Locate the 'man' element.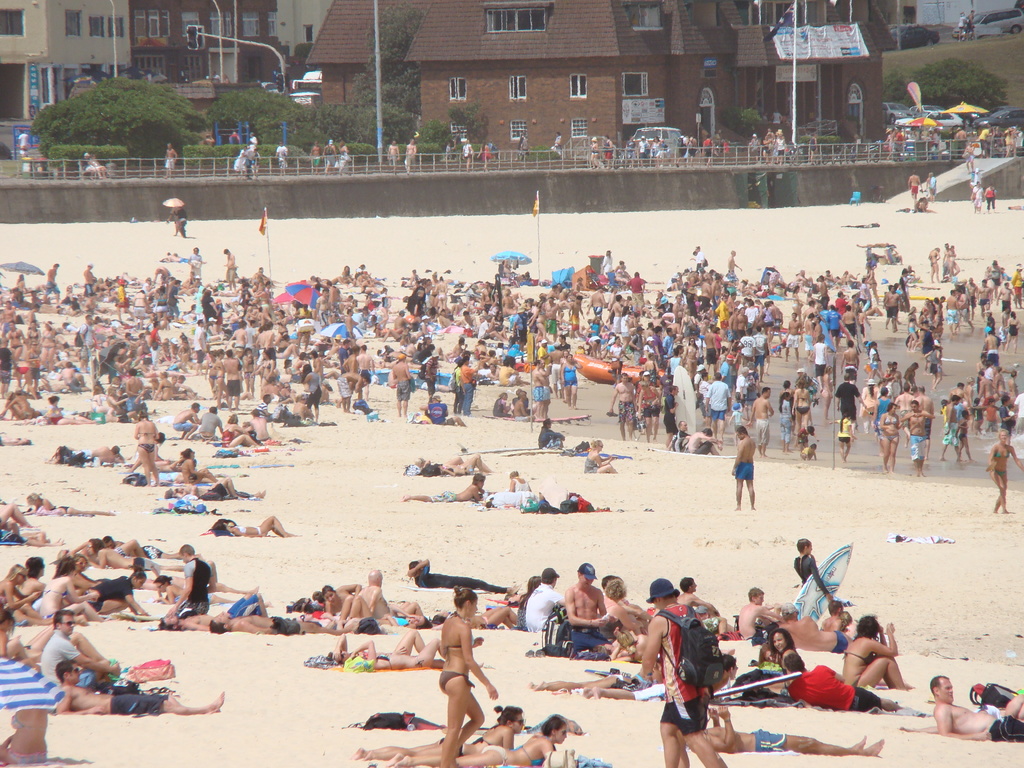
Element bbox: [x1=323, y1=140, x2=335, y2=175].
